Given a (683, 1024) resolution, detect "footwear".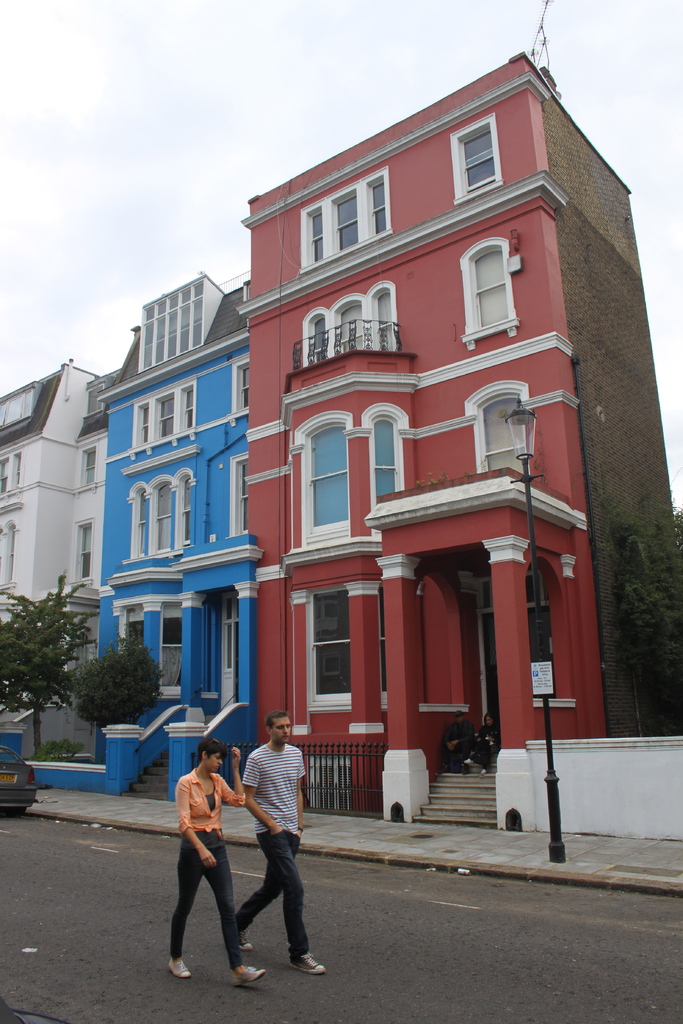
BBox(238, 932, 252, 949).
